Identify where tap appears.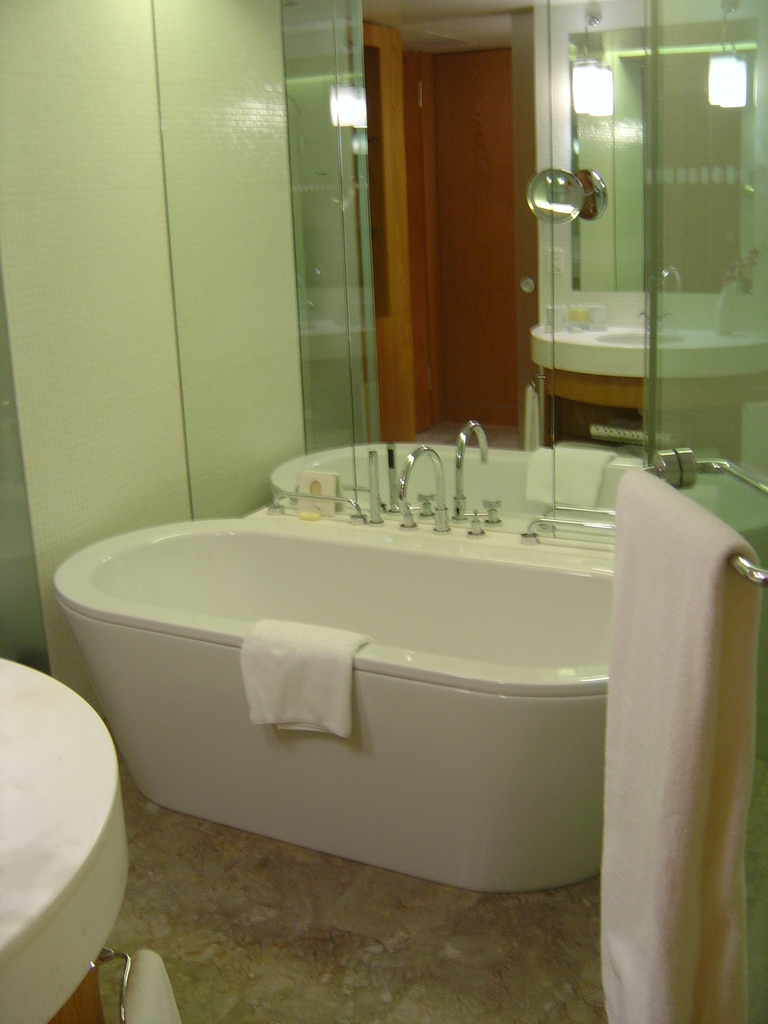
Appears at 393/444/454/531.
